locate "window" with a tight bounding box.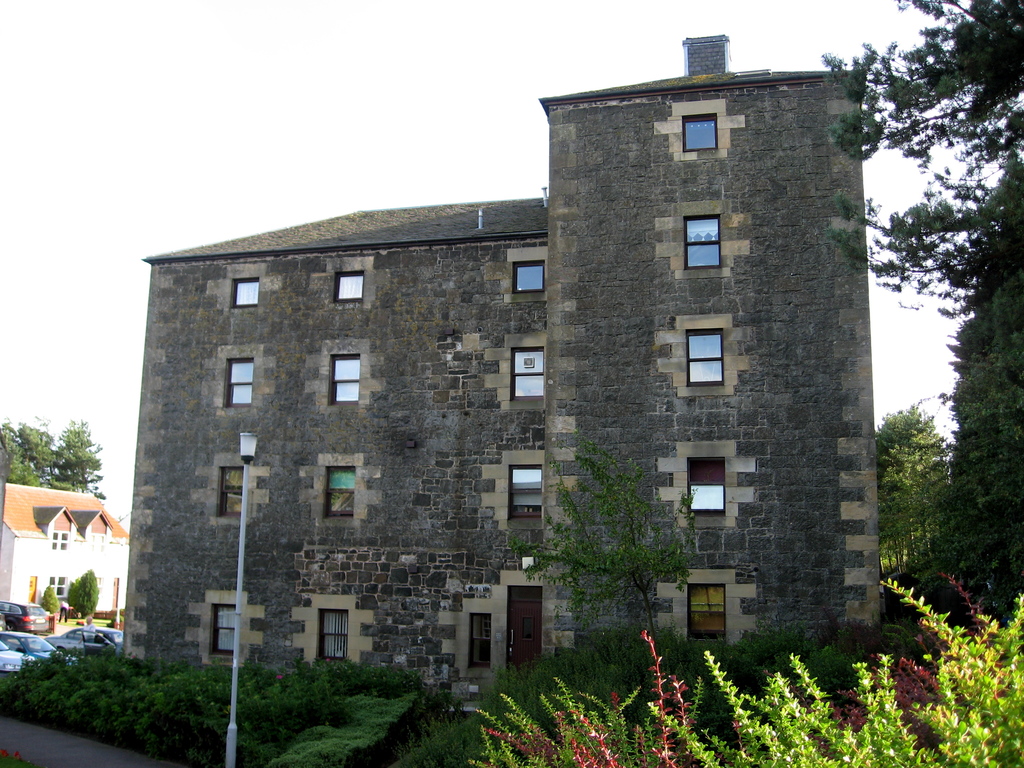
Rect(221, 358, 252, 410).
